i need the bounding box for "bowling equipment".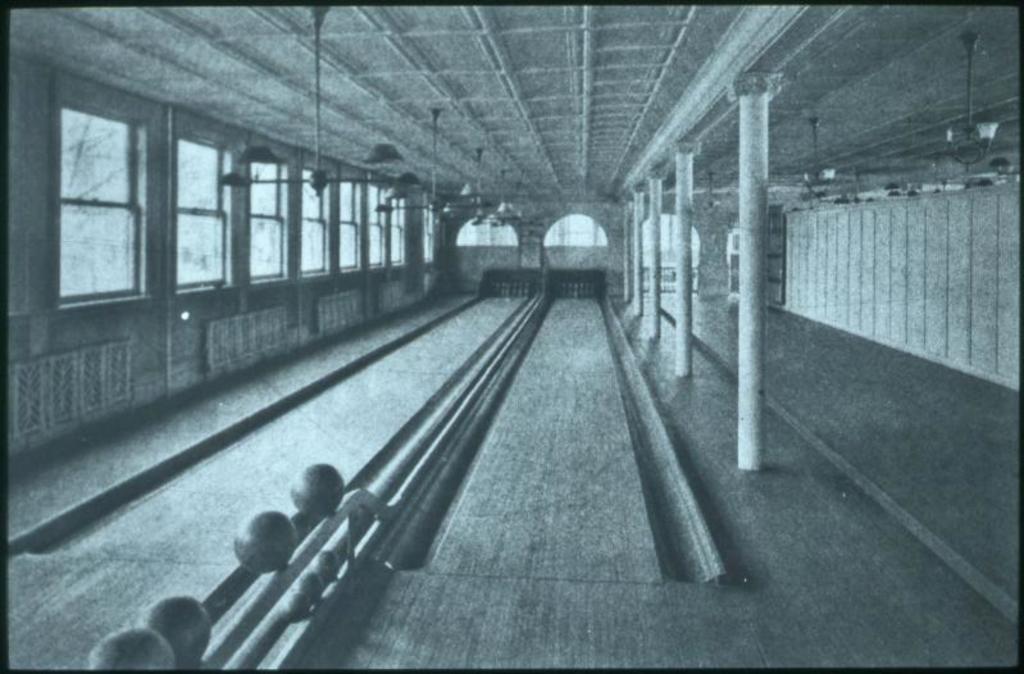
Here it is: (238, 513, 297, 571).
